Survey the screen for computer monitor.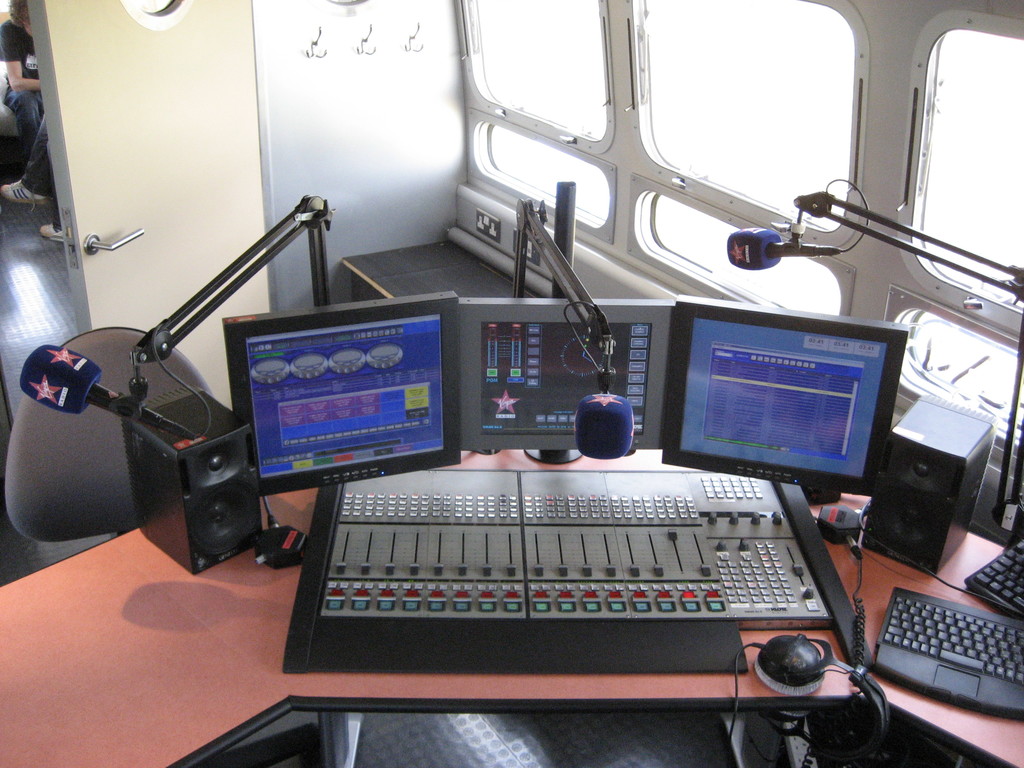
Survey found: [x1=222, y1=292, x2=458, y2=499].
